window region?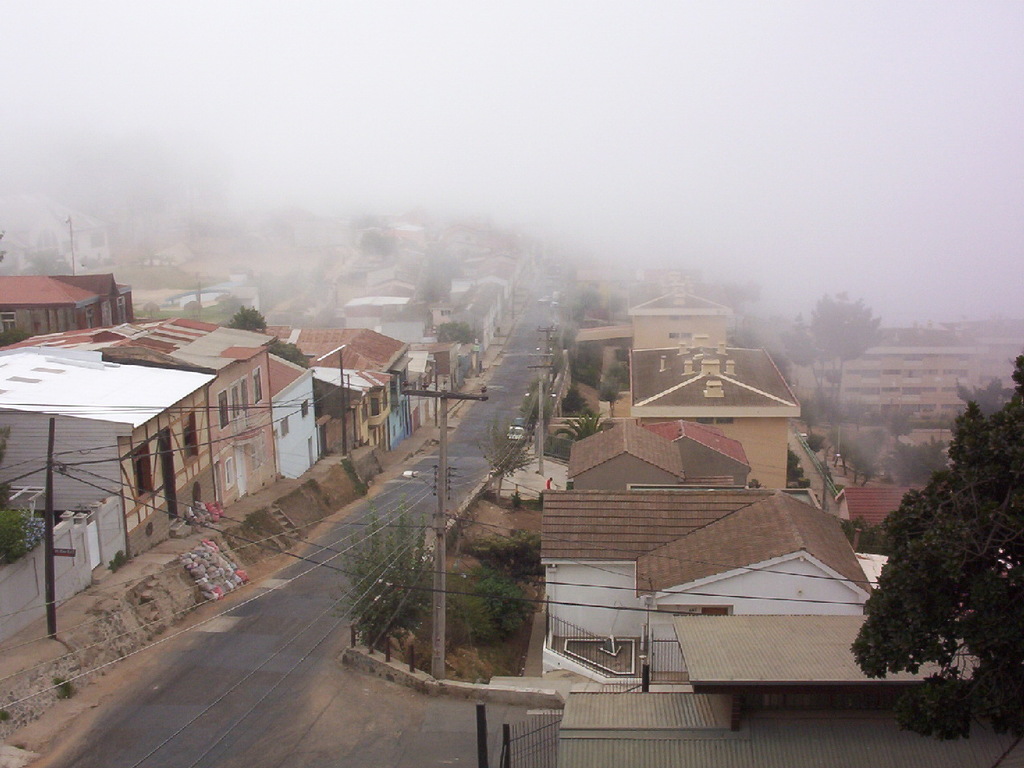
214,388,227,424
